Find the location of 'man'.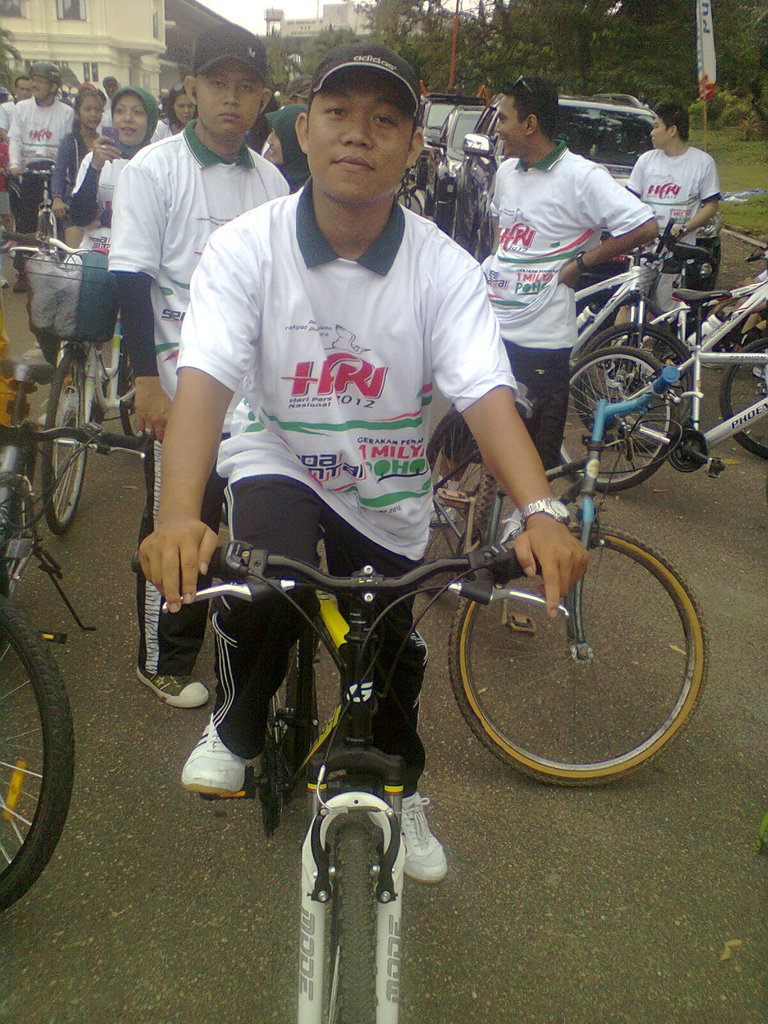
Location: x1=136, y1=42, x2=589, y2=884.
